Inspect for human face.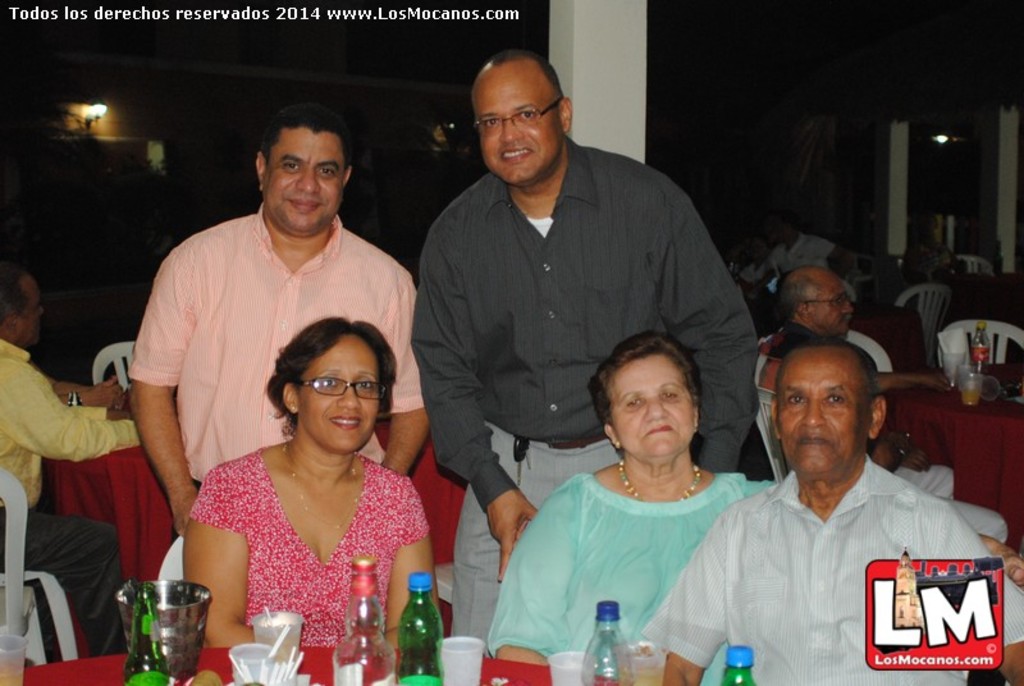
Inspection: detection(609, 349, 695, 461).
